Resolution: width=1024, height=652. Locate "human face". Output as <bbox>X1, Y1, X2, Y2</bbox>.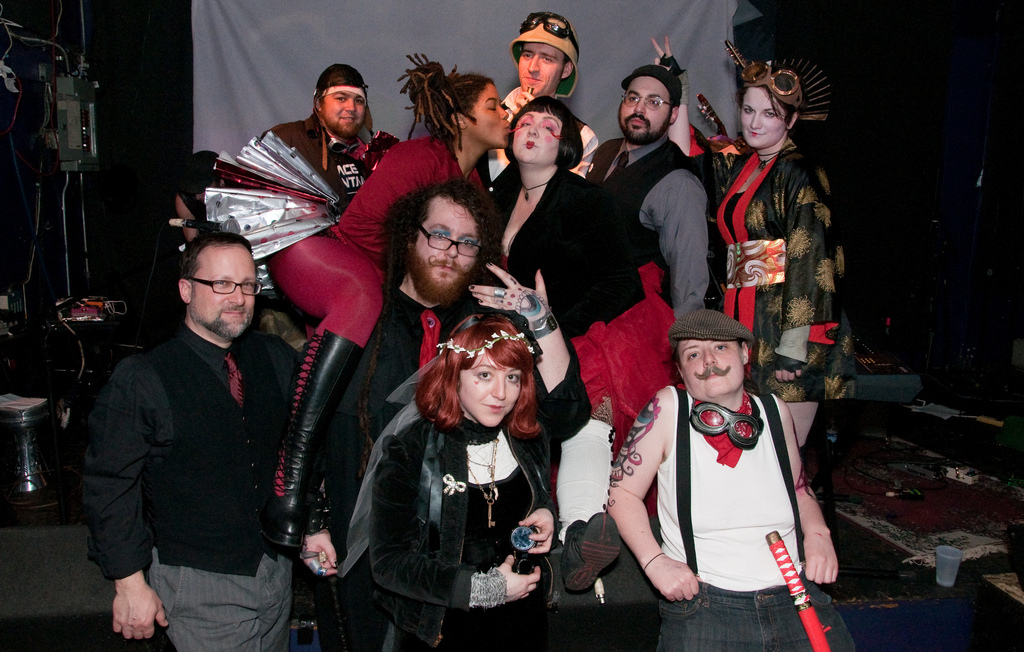
<bbox>467, 363, 520, 422</bbox>.
